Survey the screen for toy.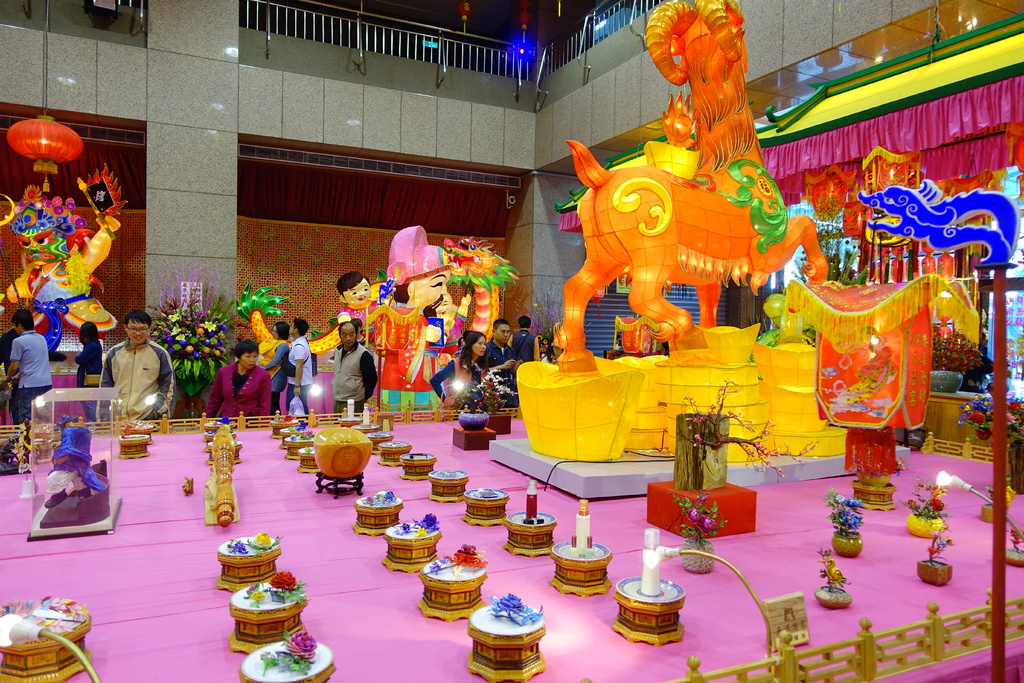
Survey found: 335:267:387:348.
